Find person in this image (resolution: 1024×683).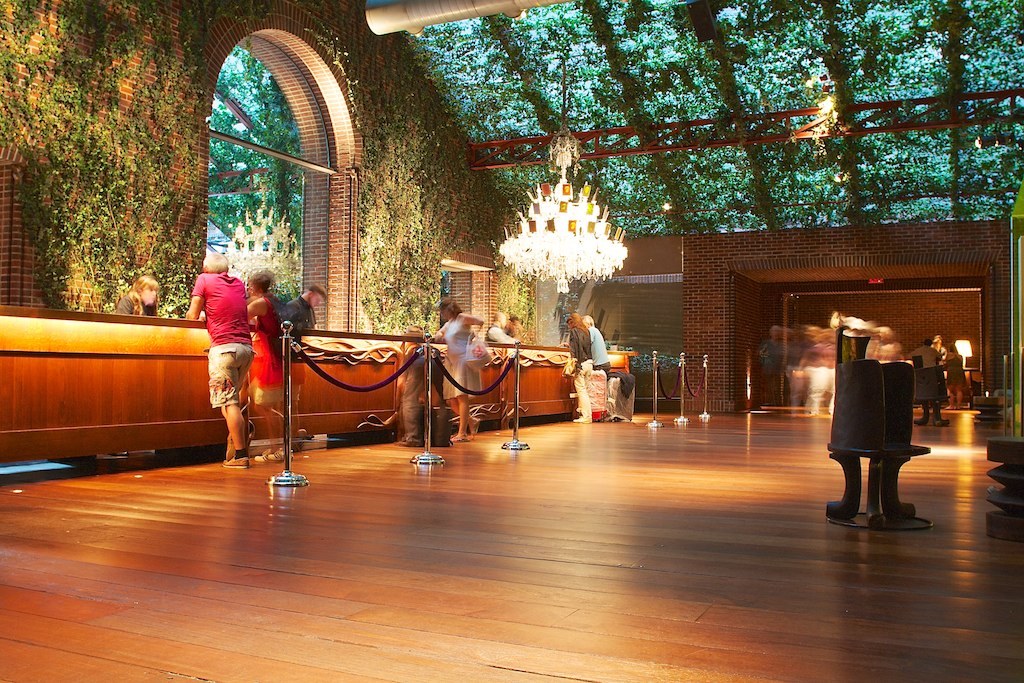
<box>587,319,610,381</box>.
